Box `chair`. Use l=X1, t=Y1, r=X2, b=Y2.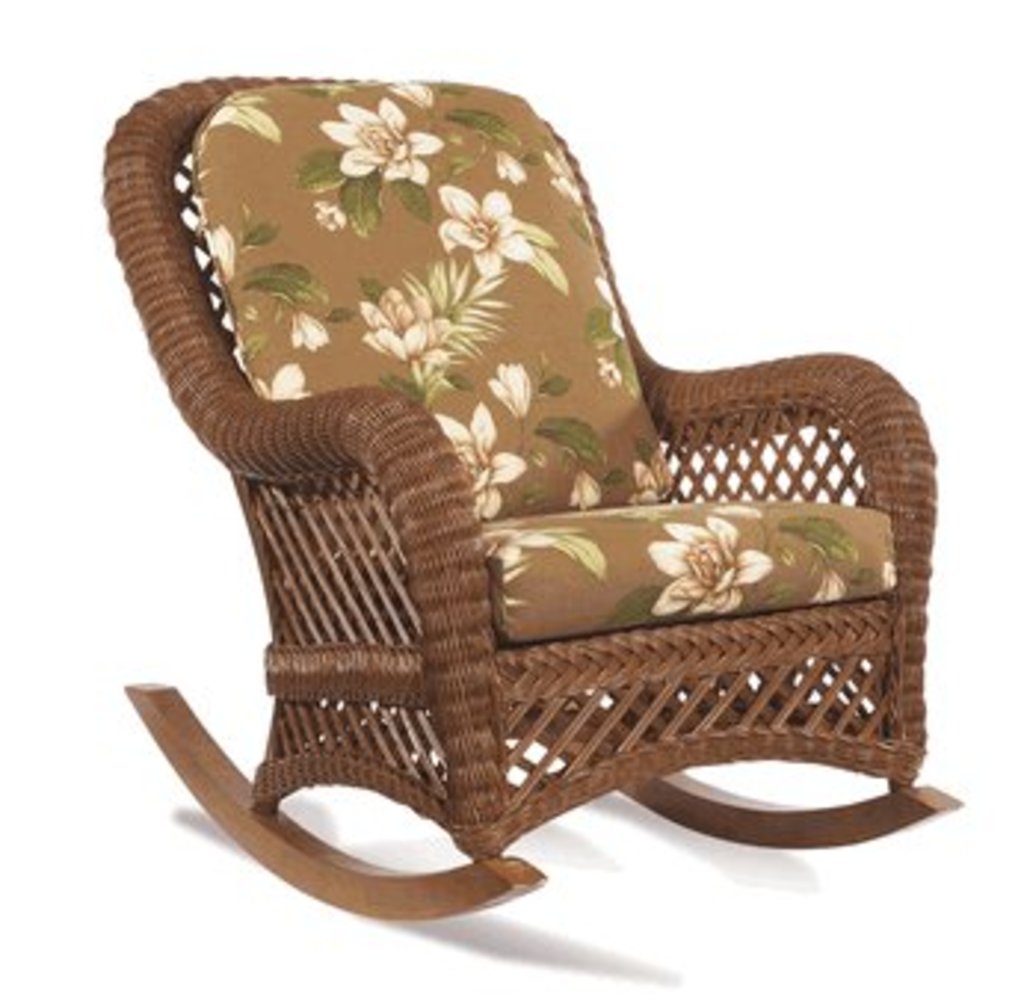
l=77, t=50, r=980, b=926.
